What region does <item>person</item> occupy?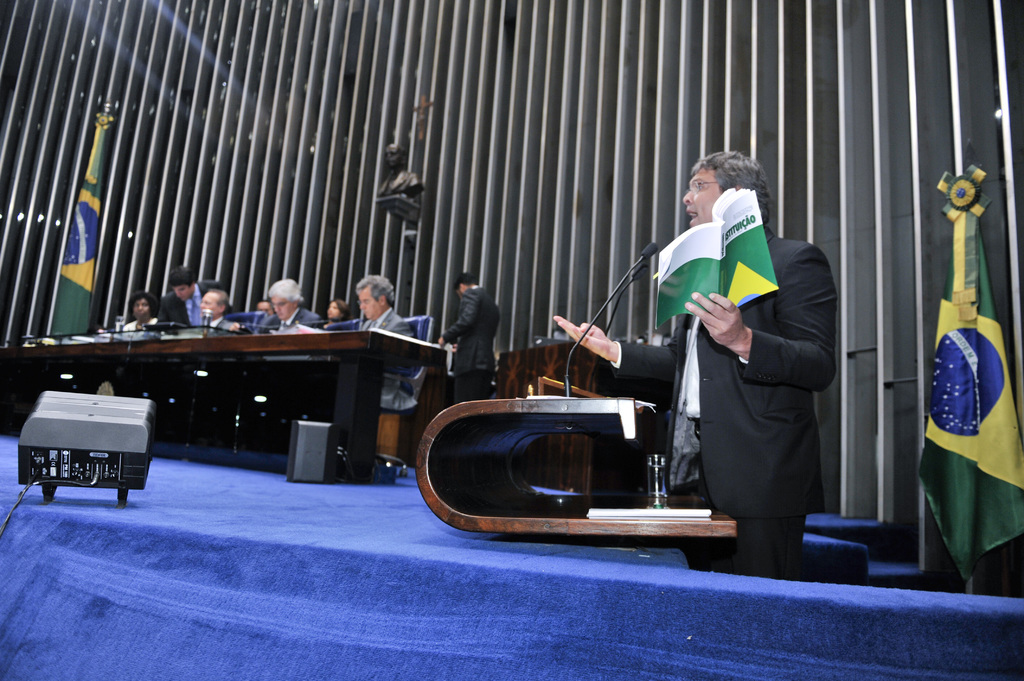
[550, 141, 831, 578].
